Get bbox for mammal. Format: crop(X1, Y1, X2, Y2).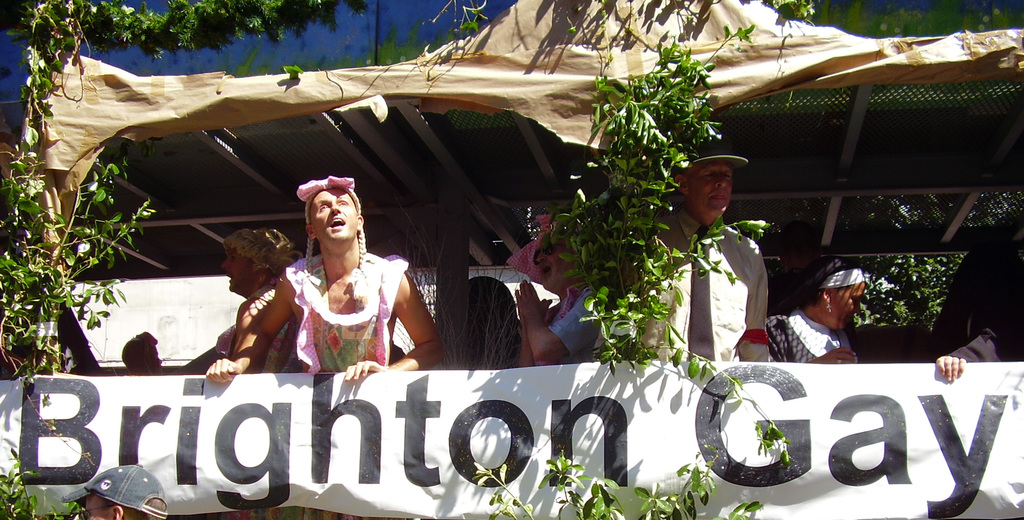
crop(60, 462, 168, 519).
